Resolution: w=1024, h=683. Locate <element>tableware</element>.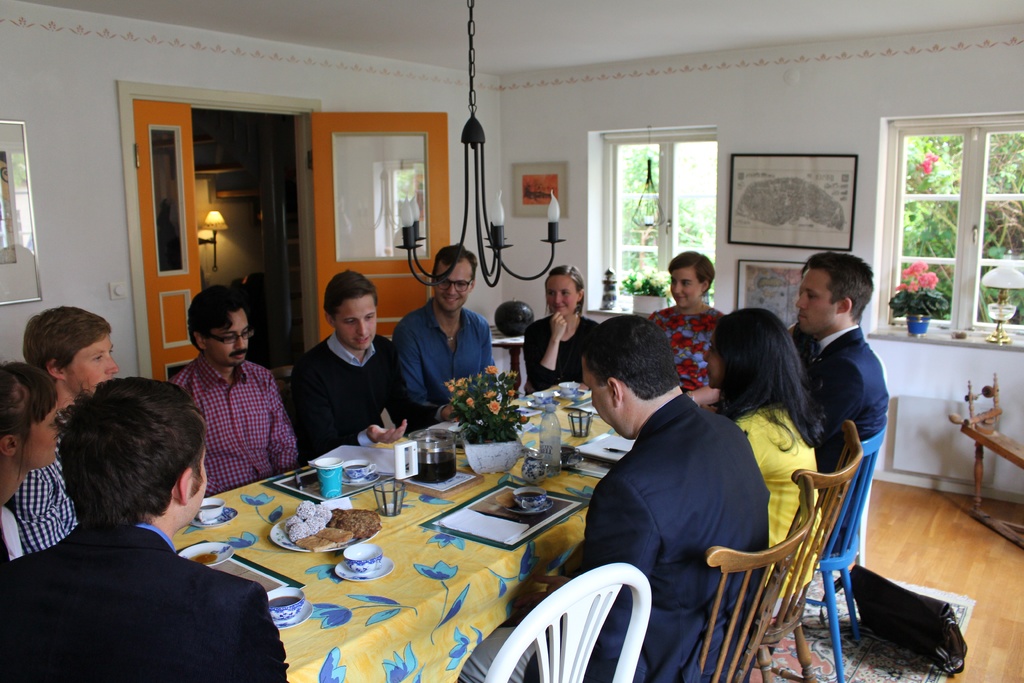
(192, 497, 237, 527).
